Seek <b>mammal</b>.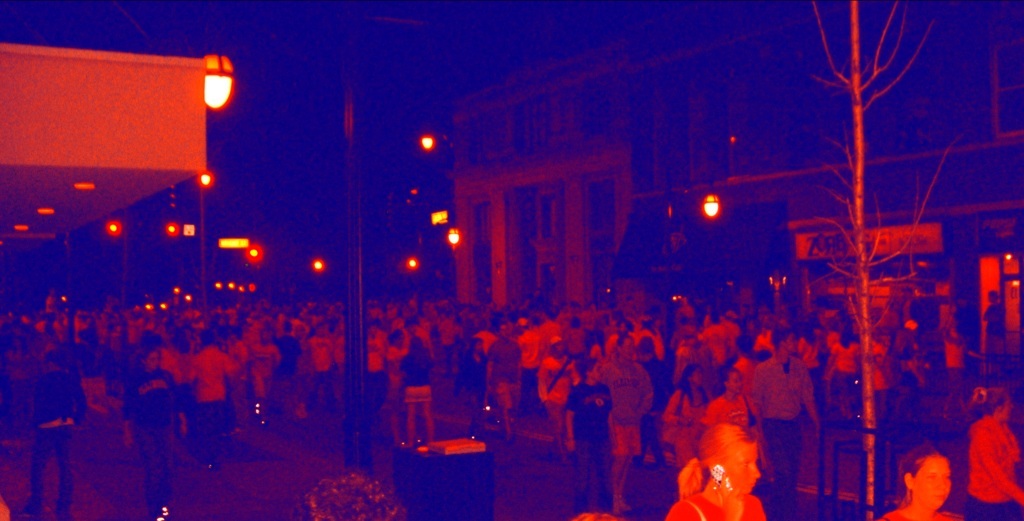
966,382,1020,519.
